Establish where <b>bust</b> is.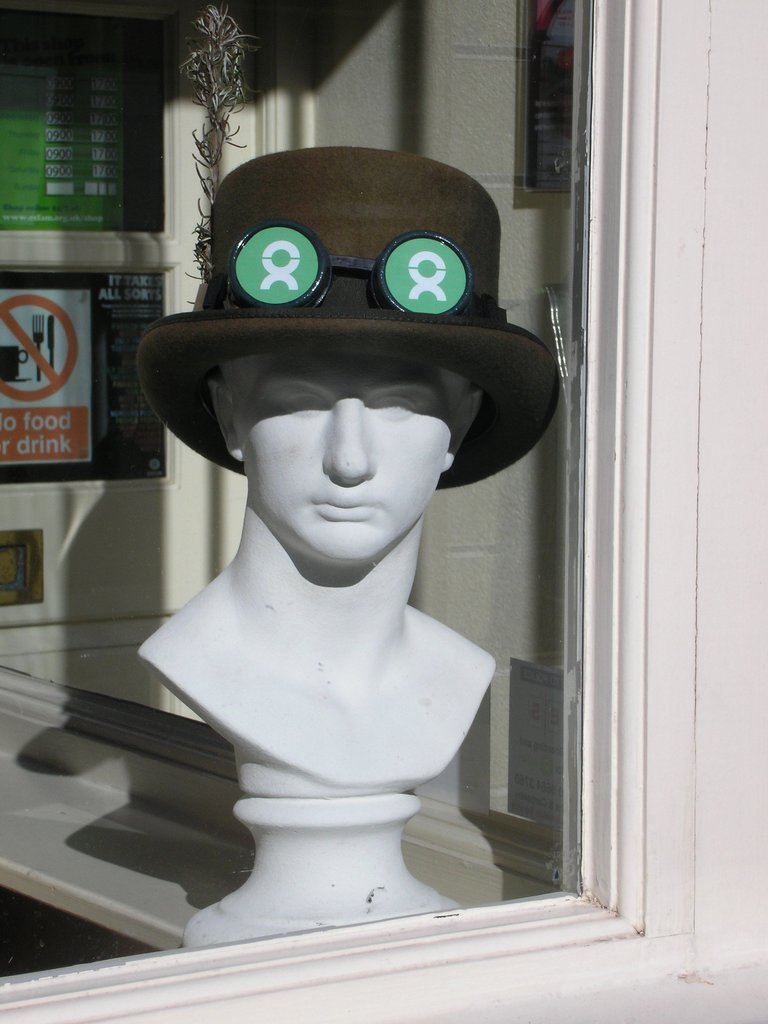
Established at rect(132, 145, 563, 792).
